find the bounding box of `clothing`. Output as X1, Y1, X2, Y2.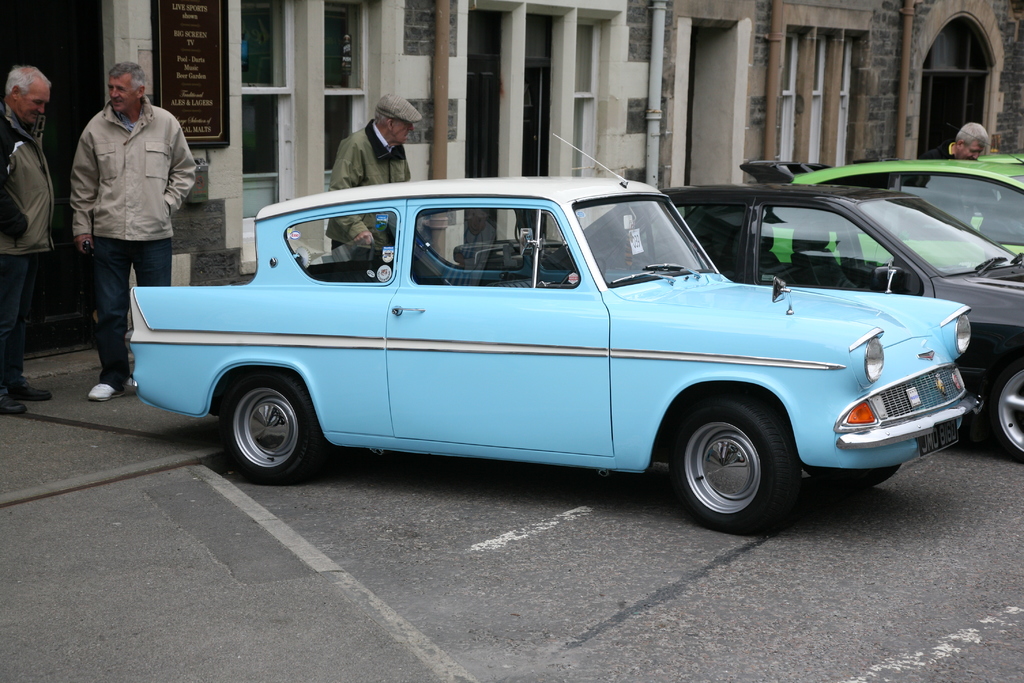
329, 117, 414, 248.
